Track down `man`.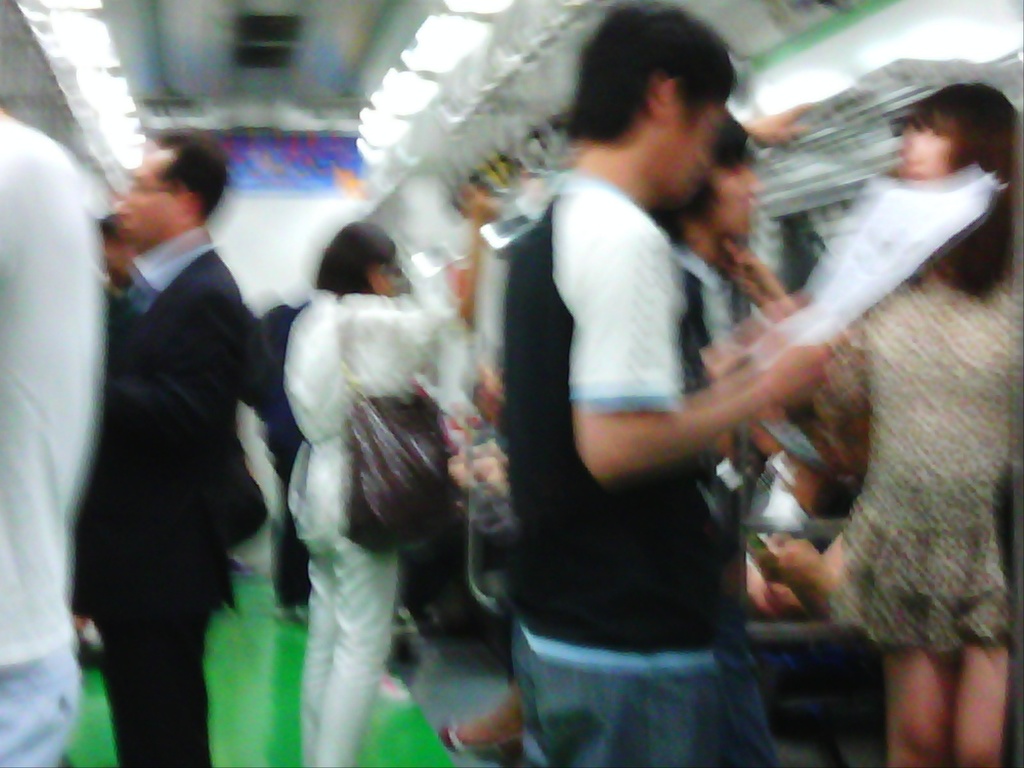
Tracked to locate(0, 108, 106, 764).
